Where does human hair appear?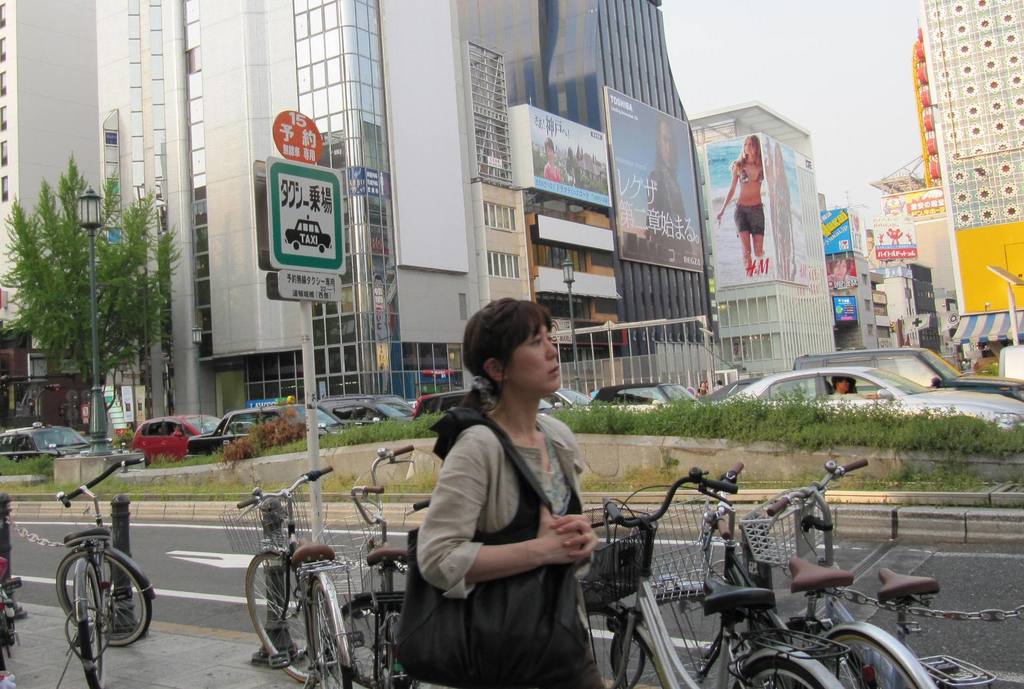
Appears at [left=461, top=304, right=559, bottom=416].
